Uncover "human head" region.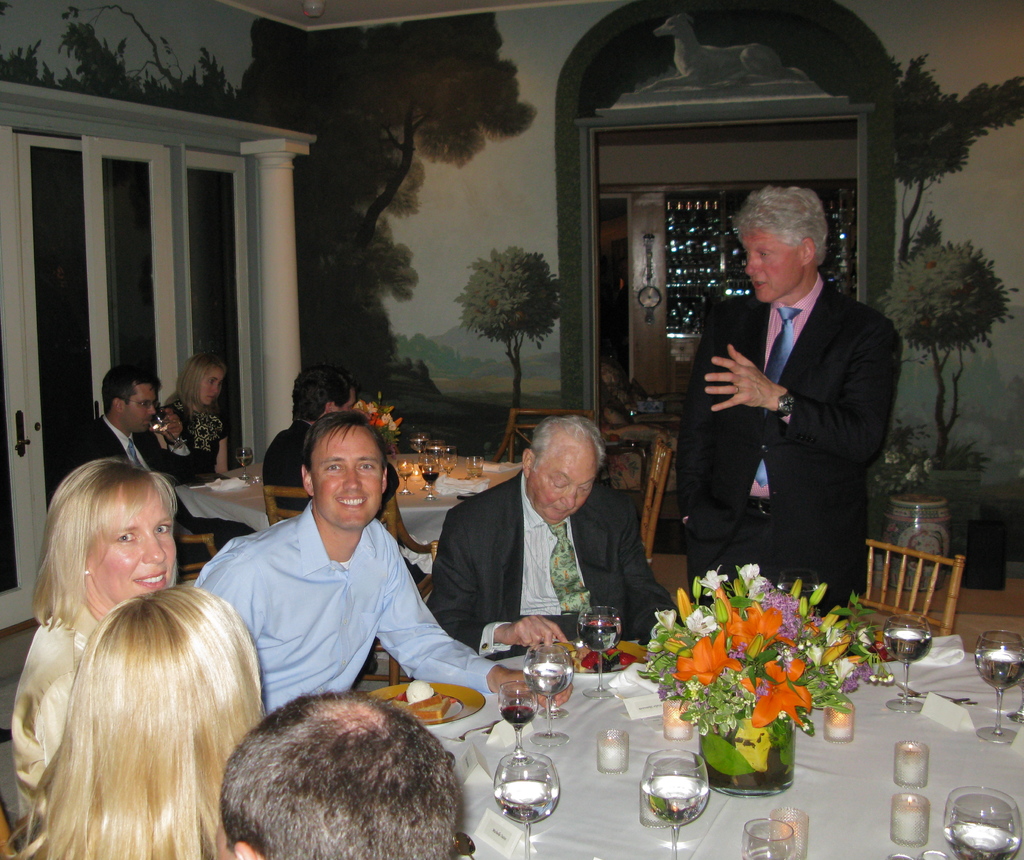
Uncovered: bbox(299, 412, 394, 531).
